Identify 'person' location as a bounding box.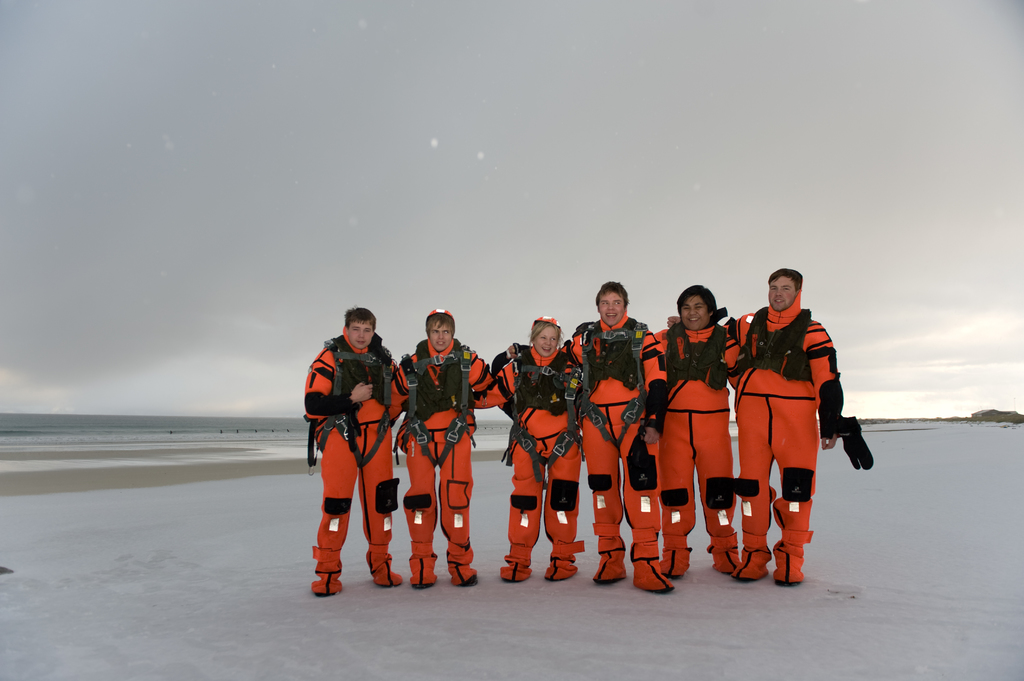
select_region(655, 284, 741, 576).
